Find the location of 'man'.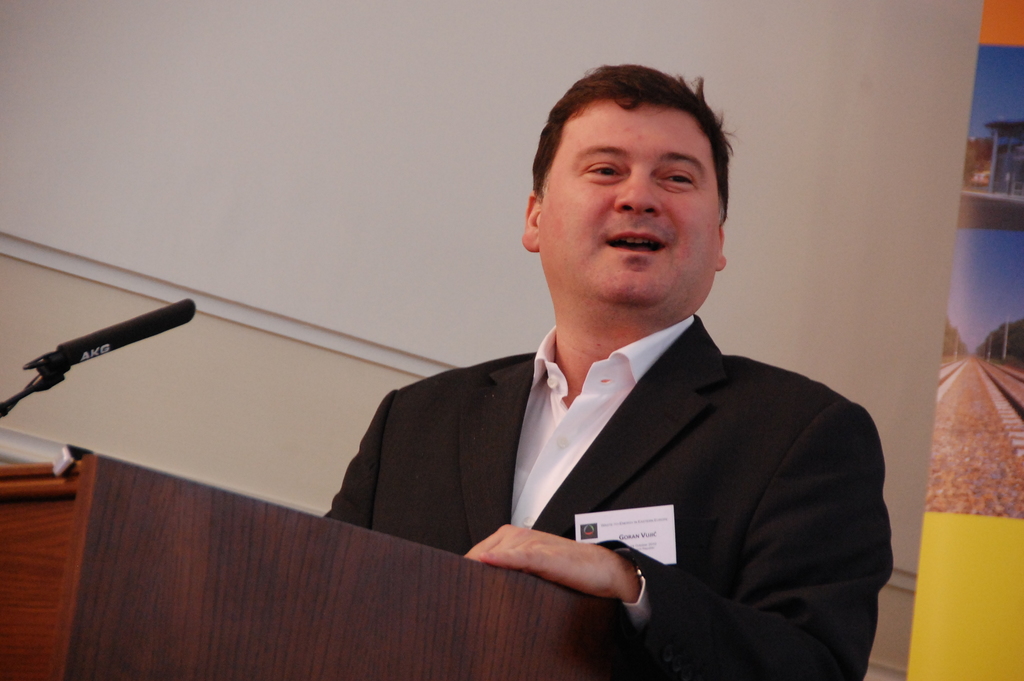
Location: box=[321, 57, 894, 680].
